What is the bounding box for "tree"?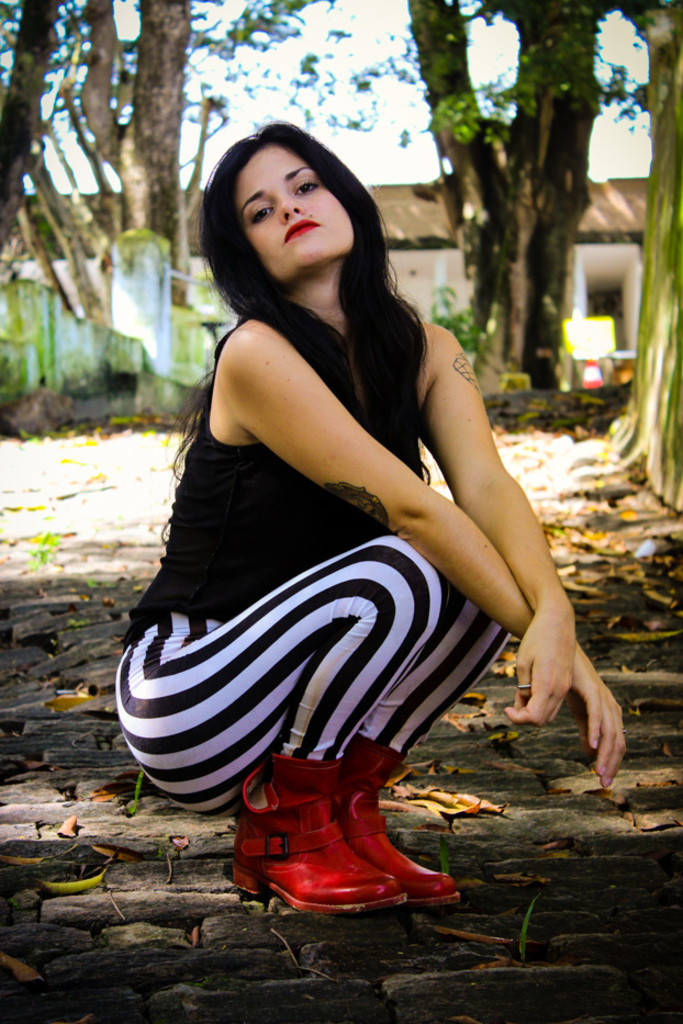
Rect(411, 0, 608, 394).
